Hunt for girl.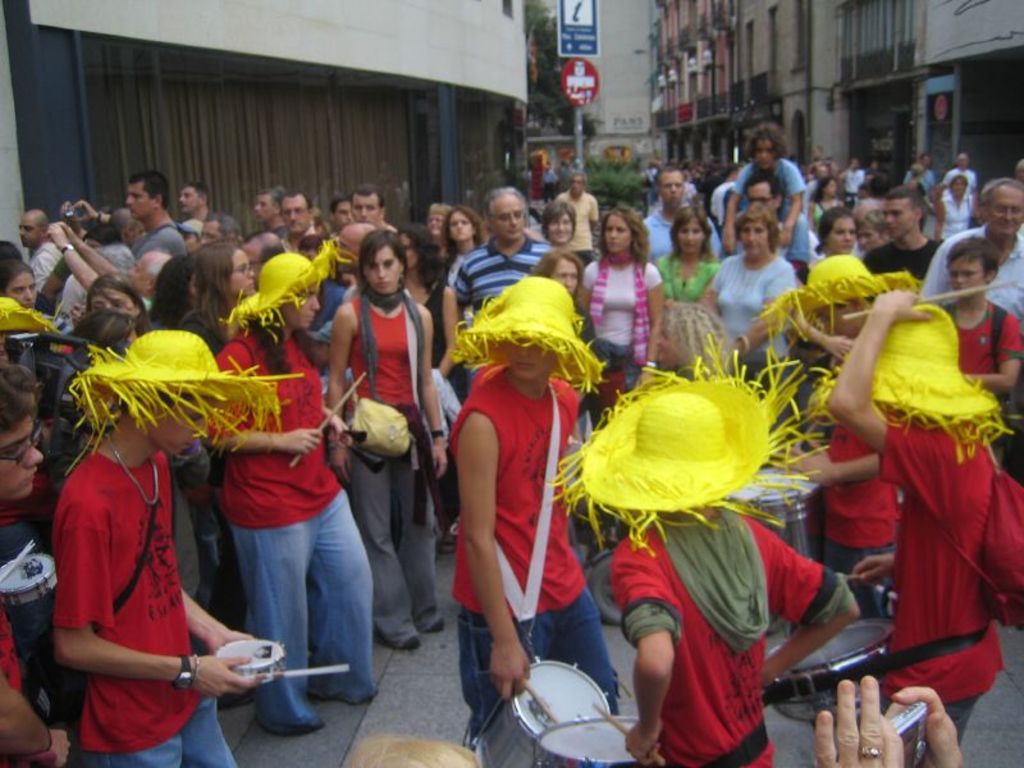
Hunted down at box(68, 274, 137, 353).
